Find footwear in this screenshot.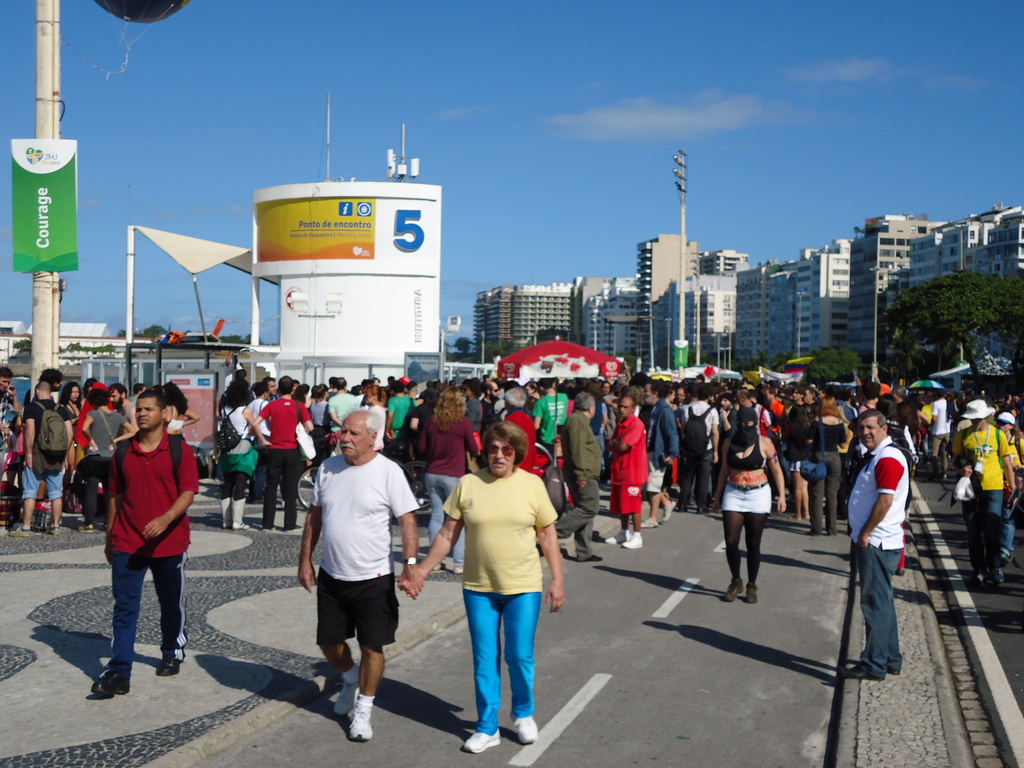
The bounding box for footwear is [left=618, top=528, right=643, bottom=547].
